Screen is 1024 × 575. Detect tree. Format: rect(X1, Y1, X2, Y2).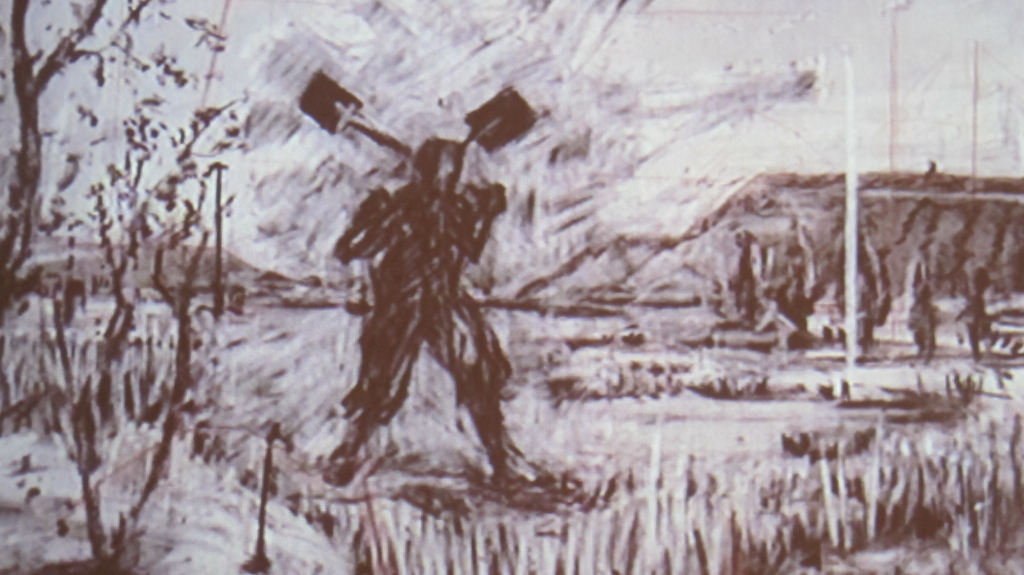
rect(717, 220, 772, 340).
